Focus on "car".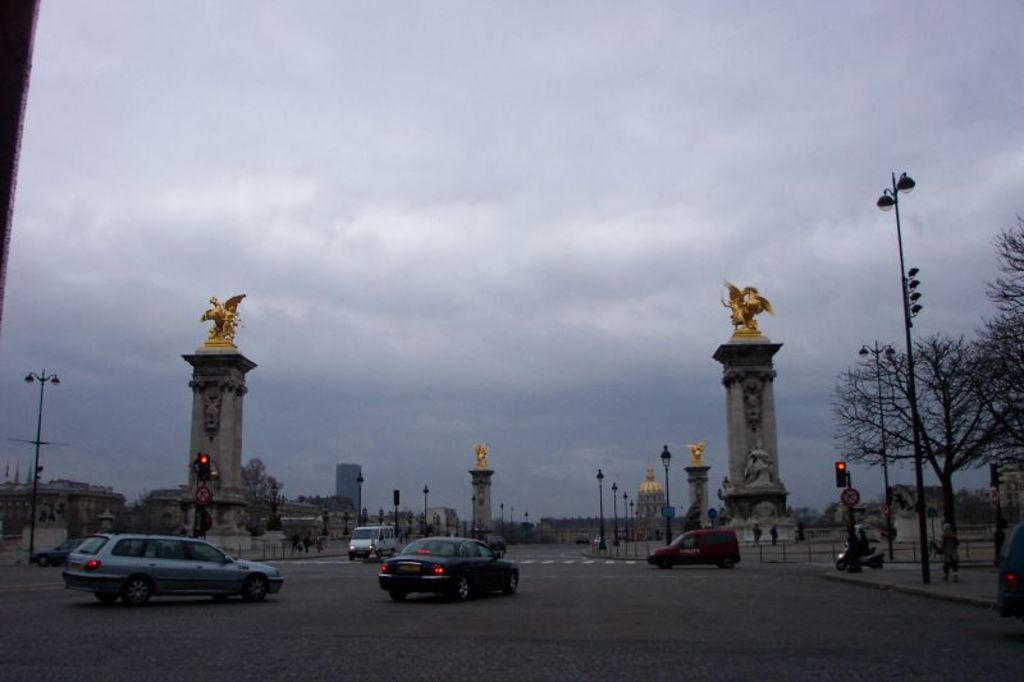
Focused at select_region(375, 537, 520, 601).
